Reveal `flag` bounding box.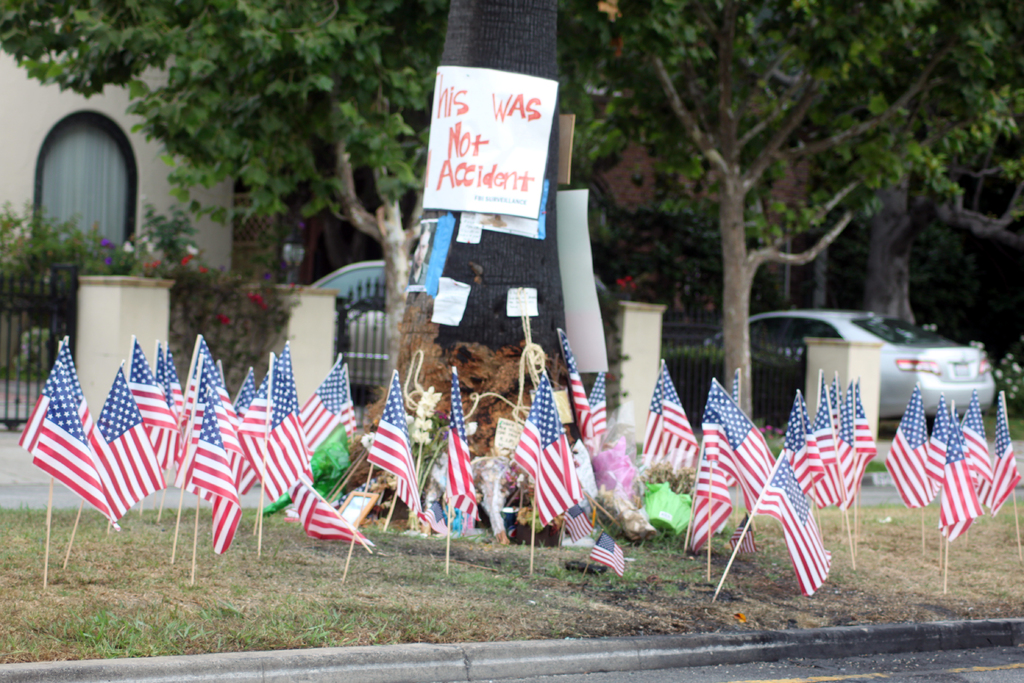
Revealed: crop(182, 398, 239, 553).
